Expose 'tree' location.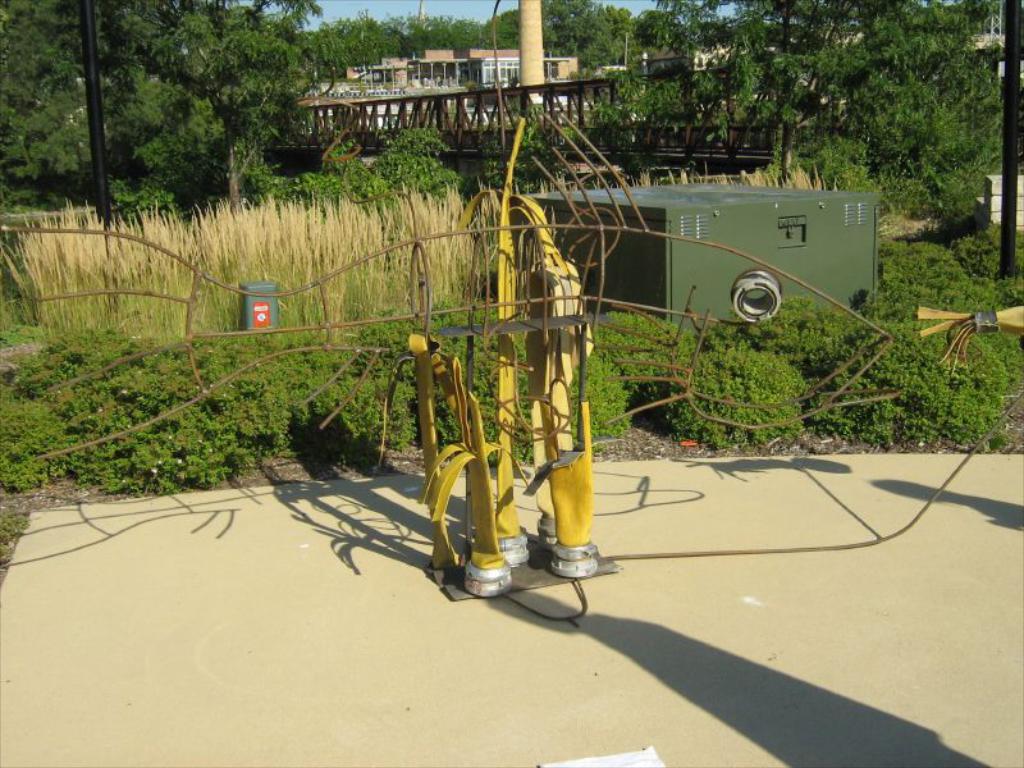
Exposed at Rect(302, 13, 396, 93).
